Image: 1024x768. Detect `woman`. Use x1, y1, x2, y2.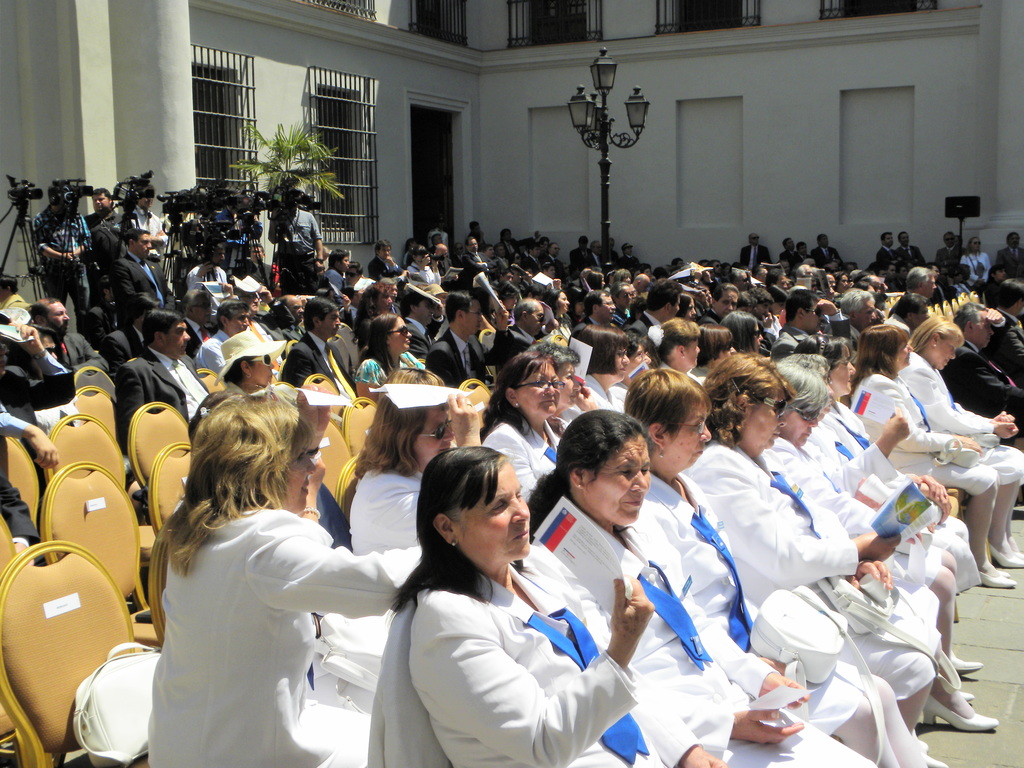
831, 270, 849, 292.
